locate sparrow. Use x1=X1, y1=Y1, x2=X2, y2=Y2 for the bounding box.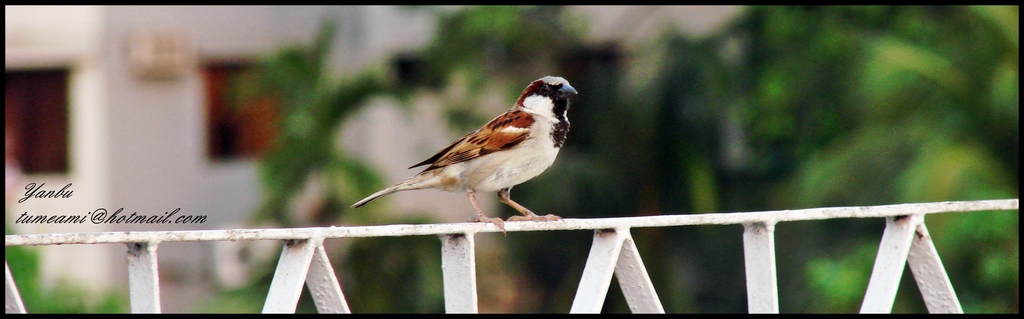
x1=354, y1=69, x2=580, y2=214.
